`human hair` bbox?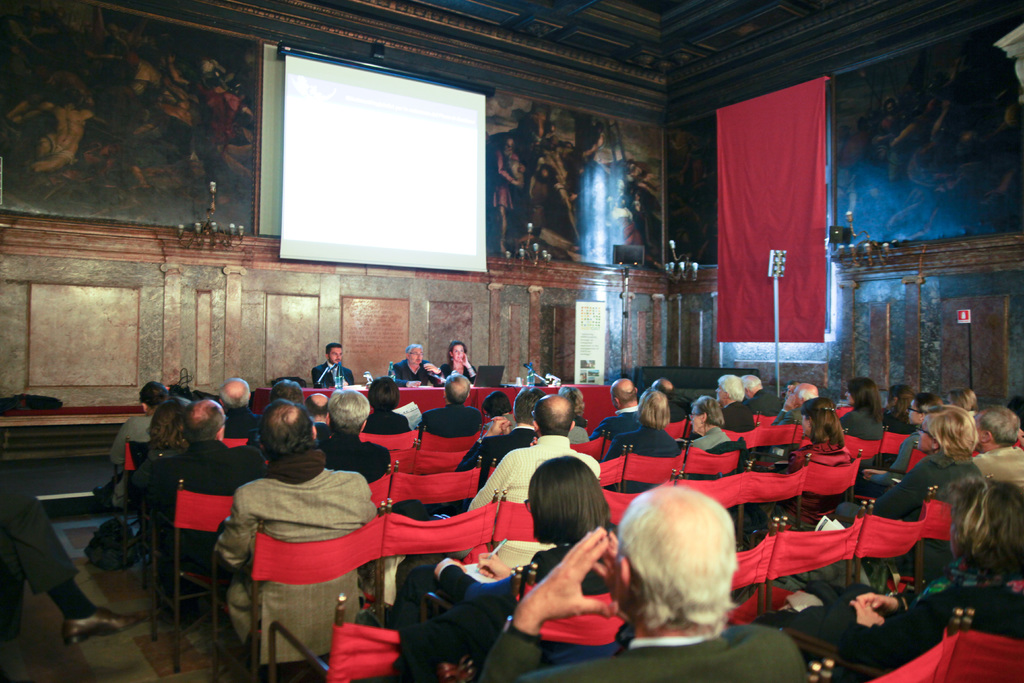
left=609, top=383, right=636, bottom=408
